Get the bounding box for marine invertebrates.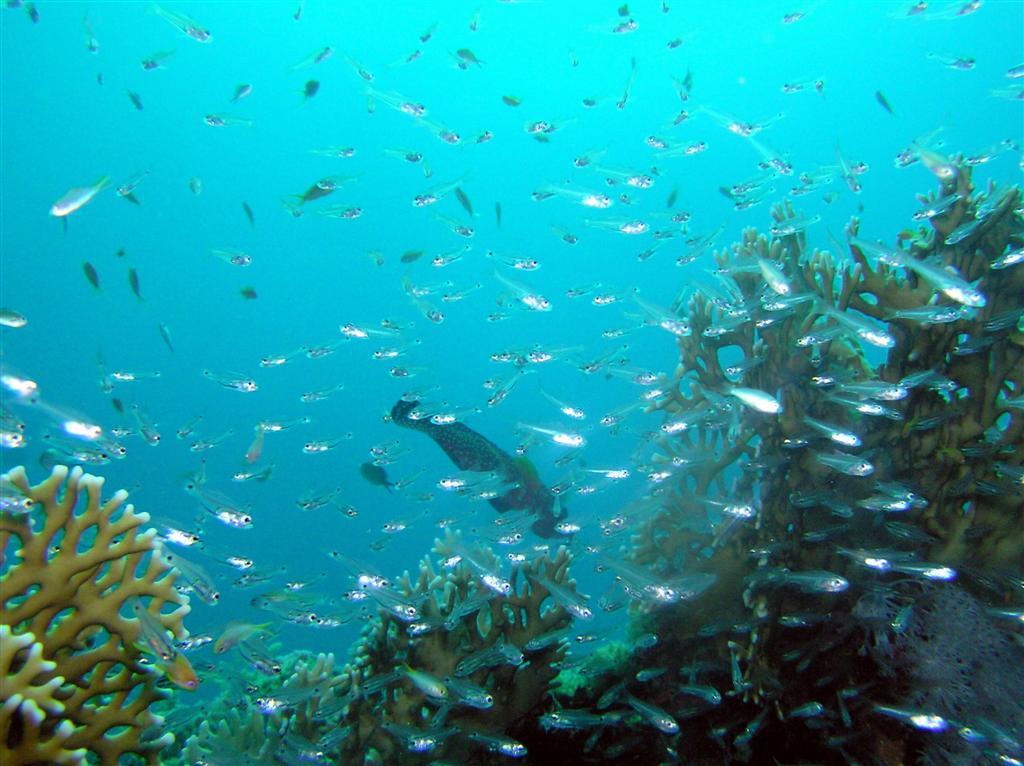
<region>922, 189, 970, 224</region>.
